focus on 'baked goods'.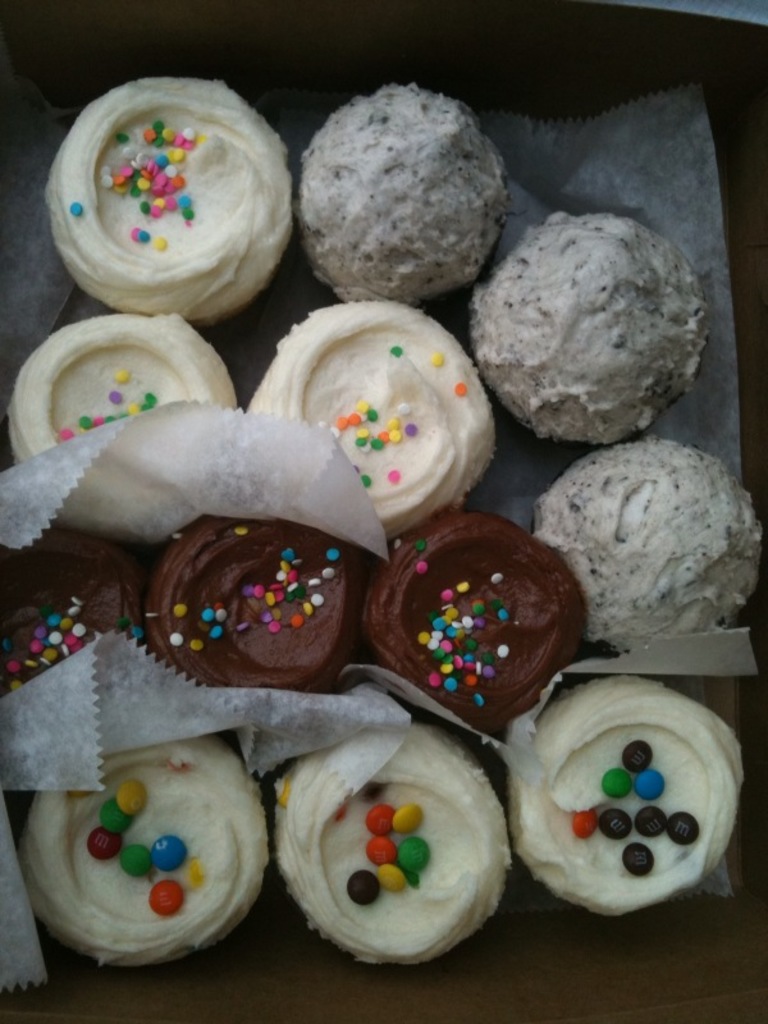
Focused at locate(237, 298, 508, 532).
